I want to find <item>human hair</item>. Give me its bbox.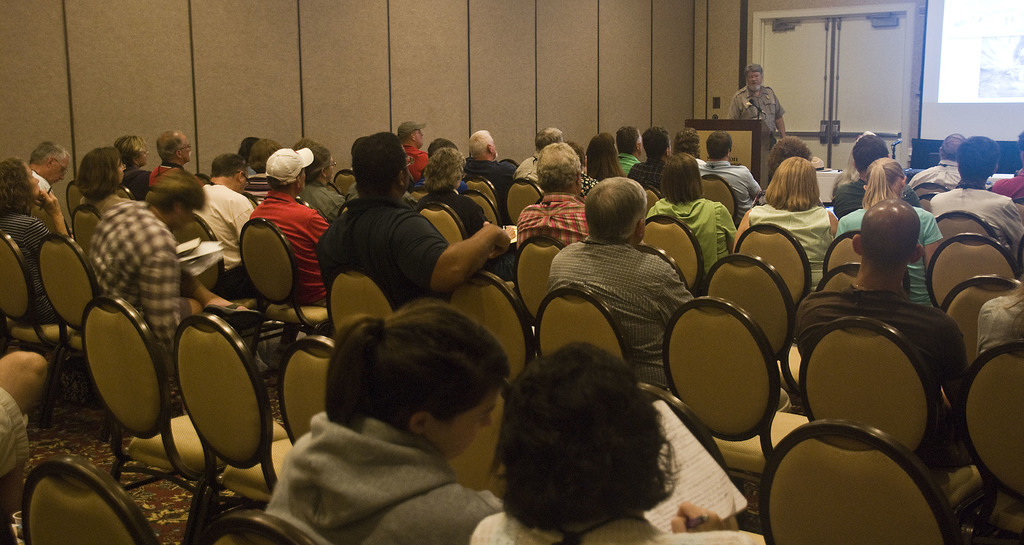
0 156 36 213.
